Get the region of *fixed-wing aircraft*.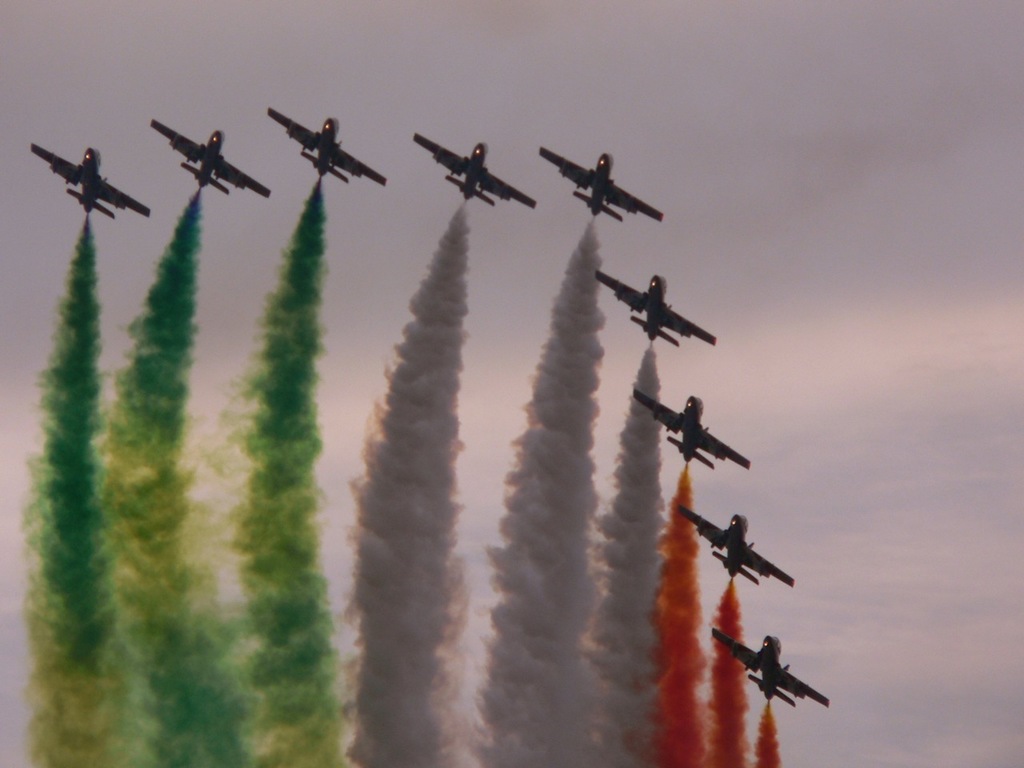
(150, 115, 271, 197).
